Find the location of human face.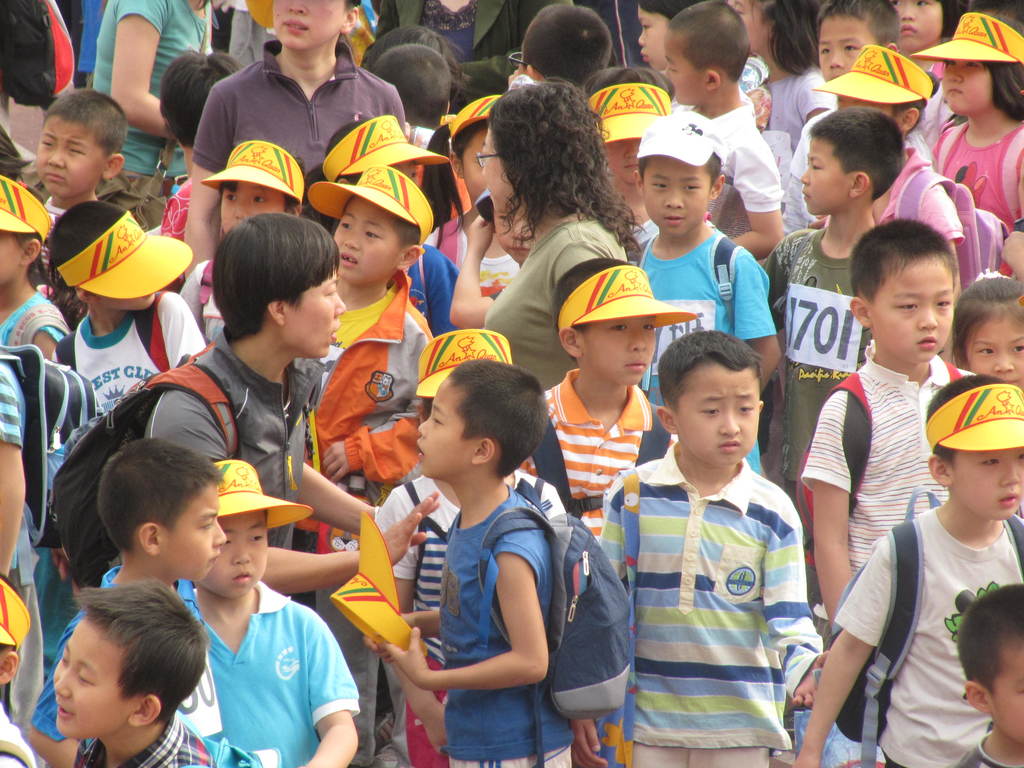
Location: [x1=216, y1=182, x2=284, y2=233].
